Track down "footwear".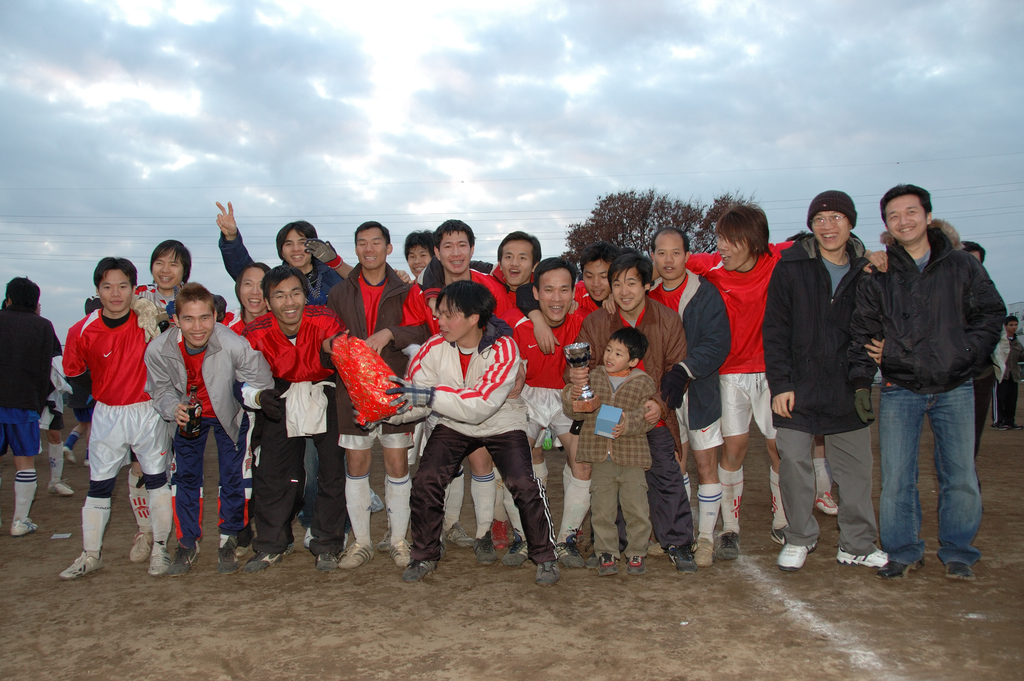
Tracked to {"x1": 85, "y1": 452, "x2": 88, "y2": 469}.
